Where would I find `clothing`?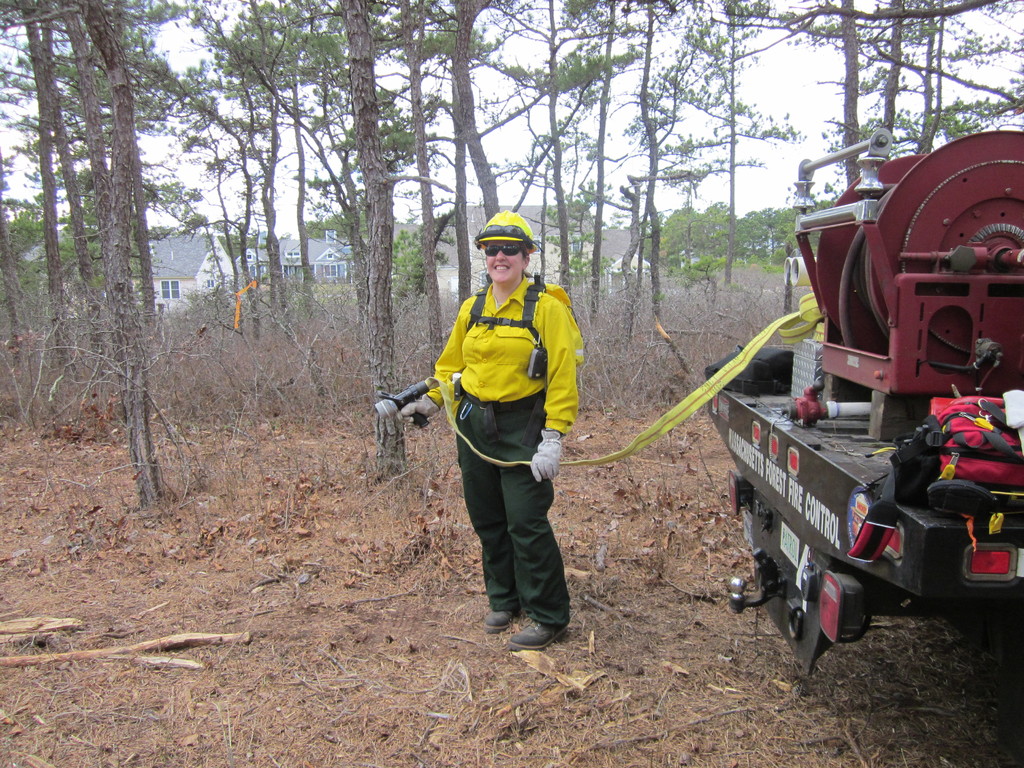
At bbox(396, 268, 582, 612).
